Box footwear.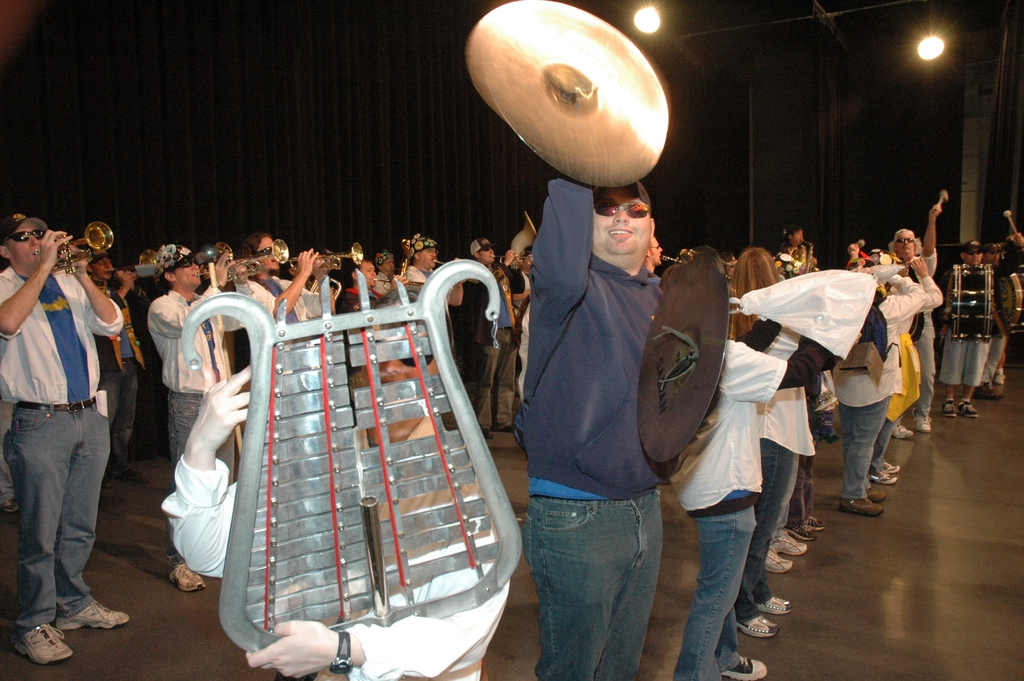
[x1=172, y1=562, x2=205, y2=591].
